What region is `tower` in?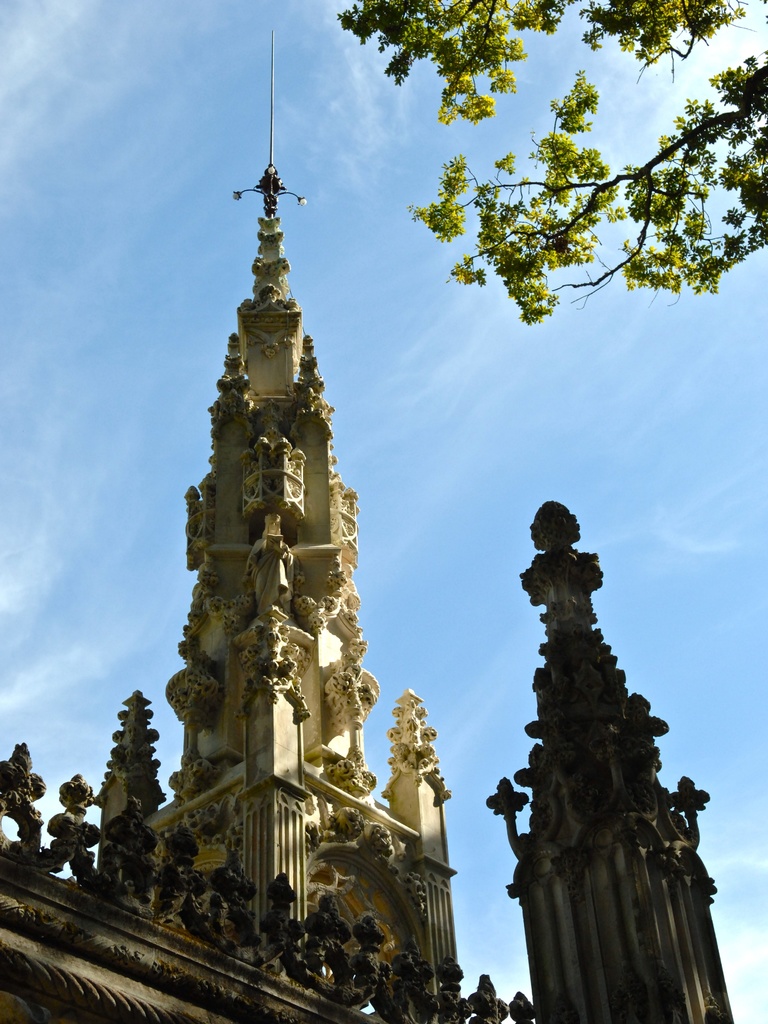
bbox=(499, 503, 731, 1023).
